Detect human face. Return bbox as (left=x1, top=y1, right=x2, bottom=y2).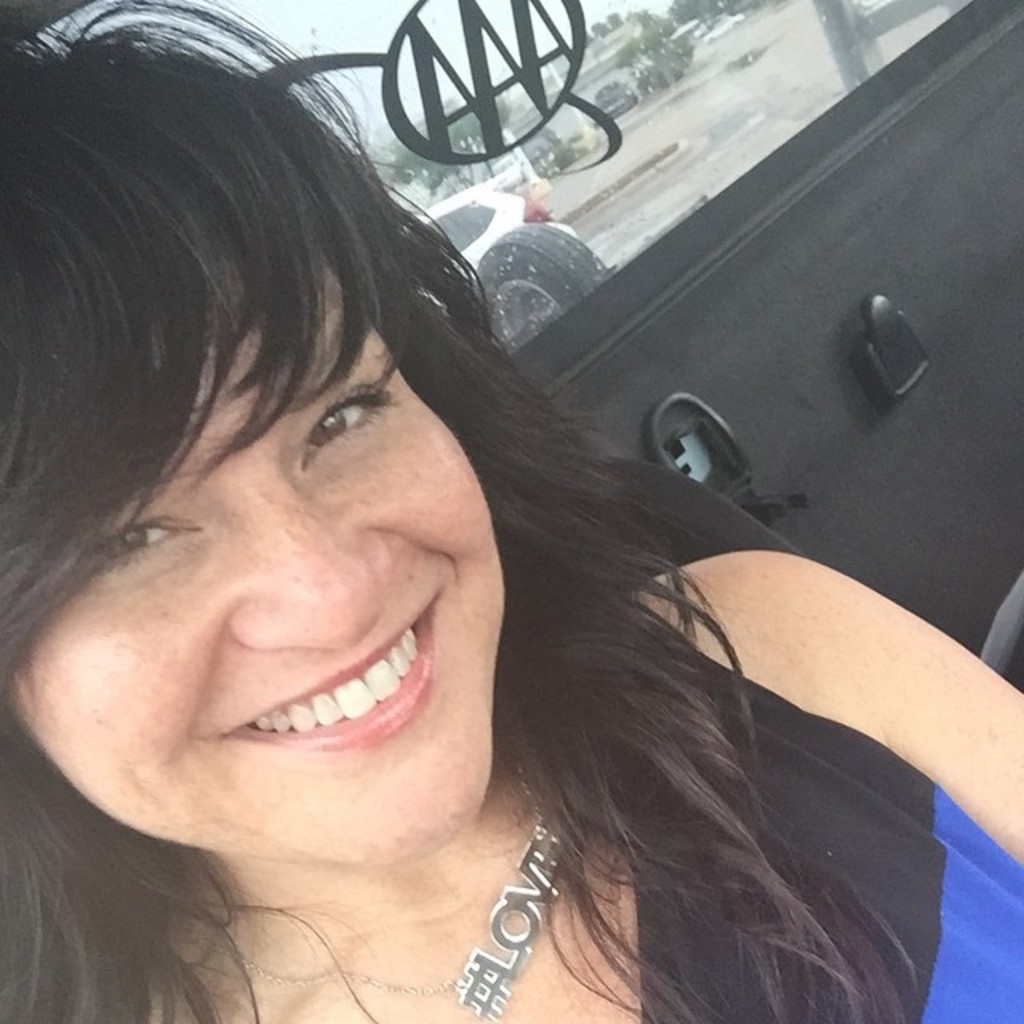
(left=3, top=242, right=502, bottom=864).
